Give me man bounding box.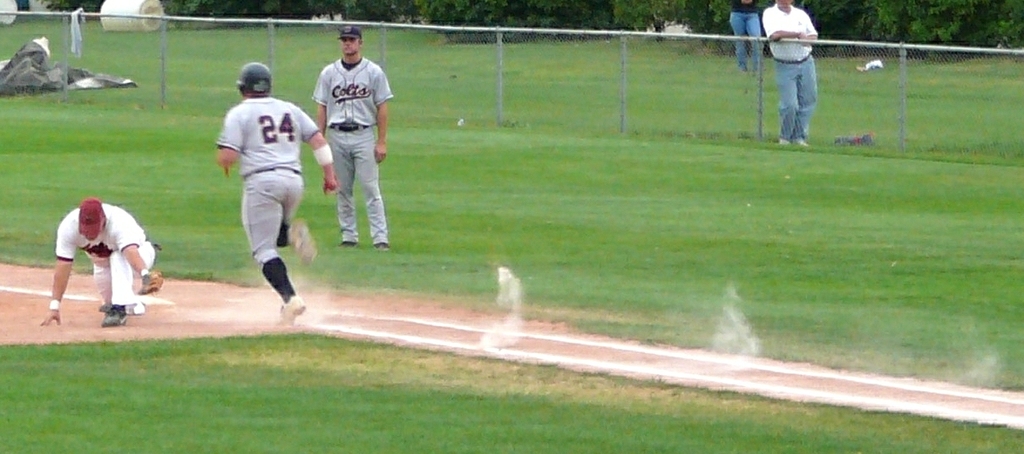
[x1=213, y1=57, x2=343, y2=327].
